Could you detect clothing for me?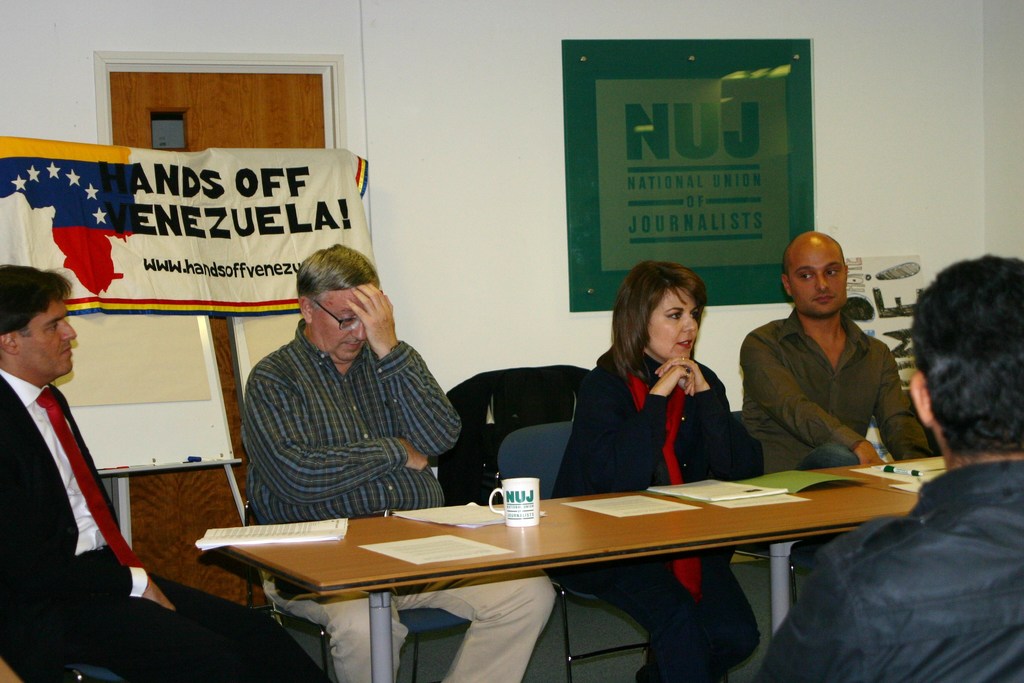
Detection result: left=744, top=460, right=1023, bottom=682.
